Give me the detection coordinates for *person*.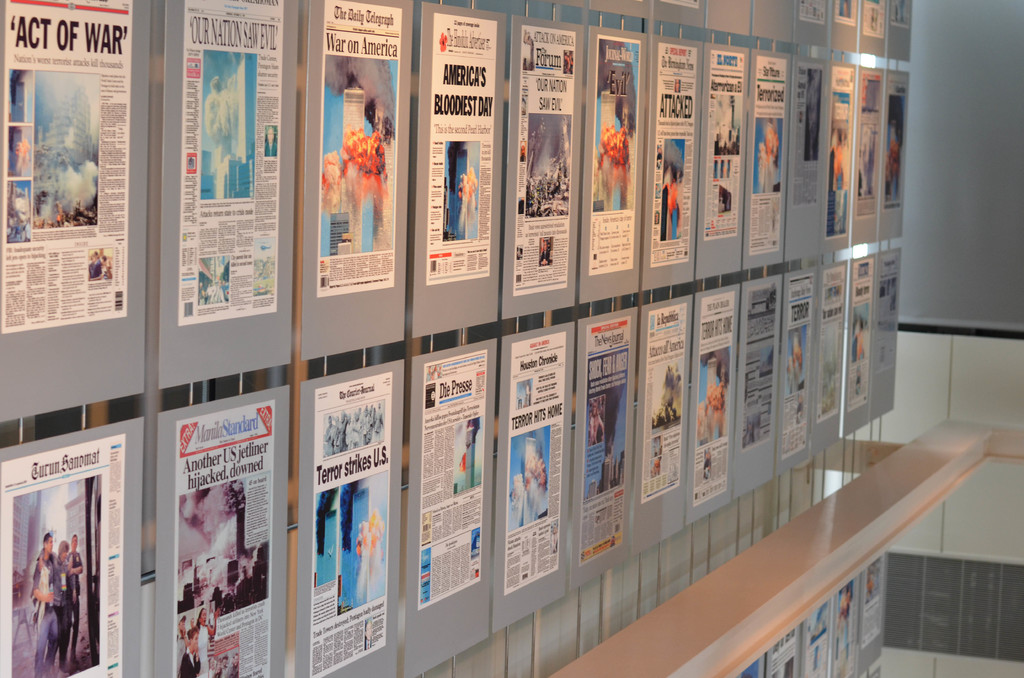
194, 607, 216, 677.
